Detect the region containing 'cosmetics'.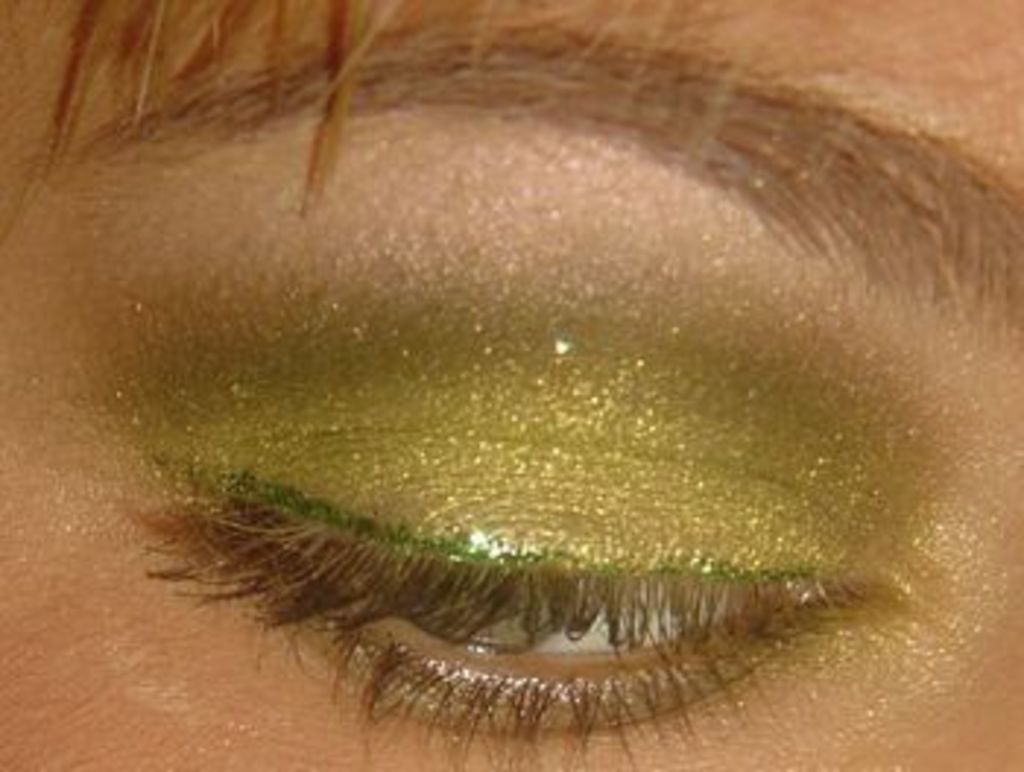
select_region(97, 295, 951, 605).
